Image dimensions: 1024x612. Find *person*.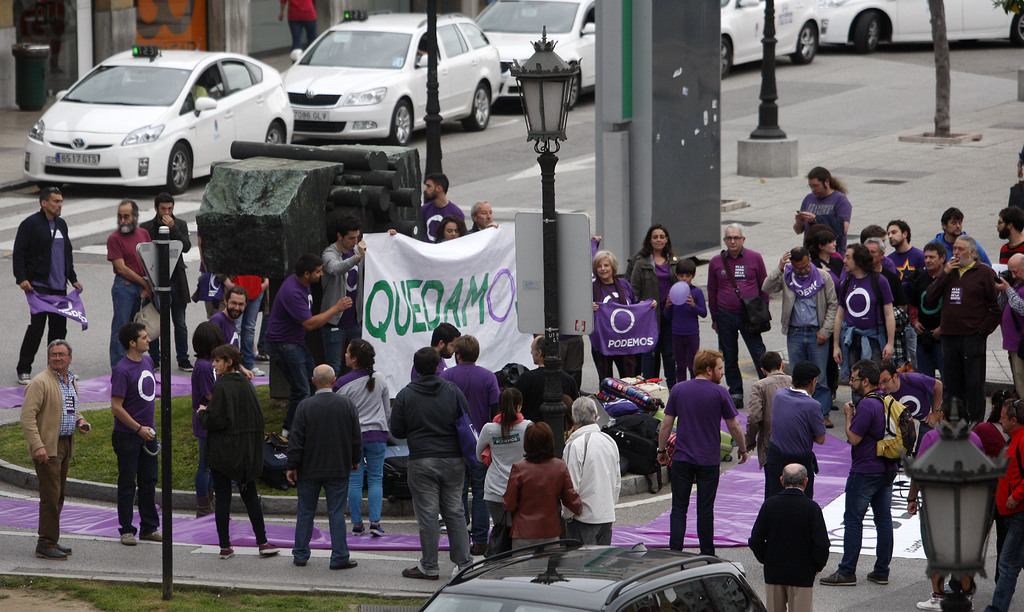
bbox(995, 207, 1023, 265).
